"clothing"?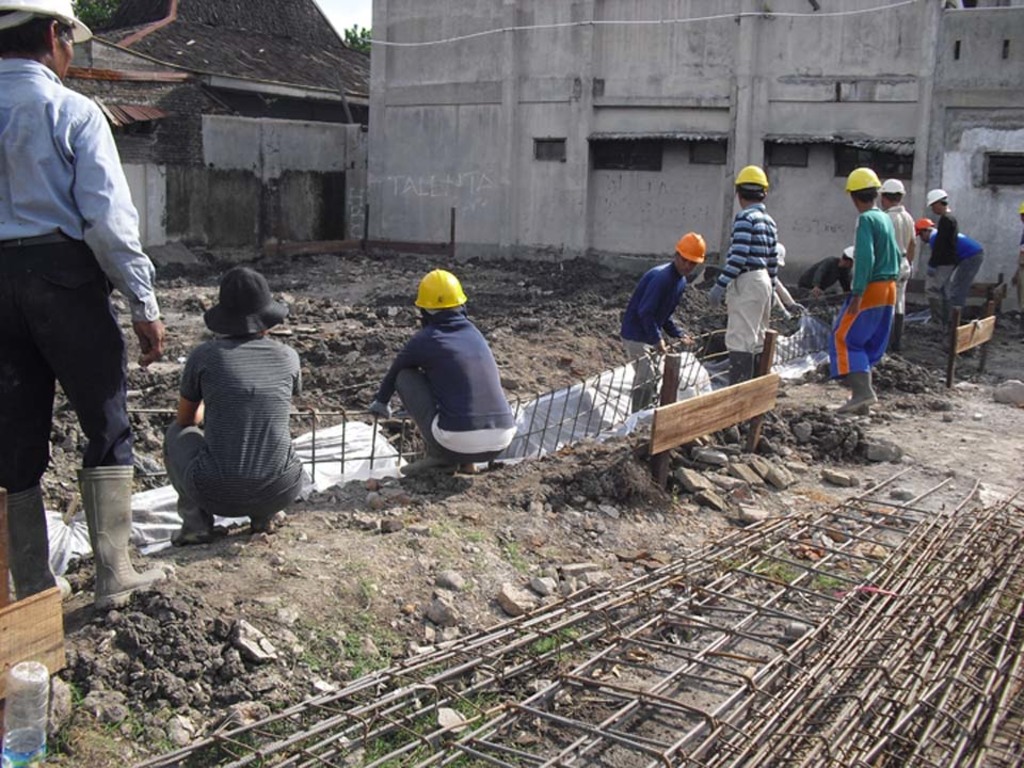
bbox=[367, 322, 527, 469]
